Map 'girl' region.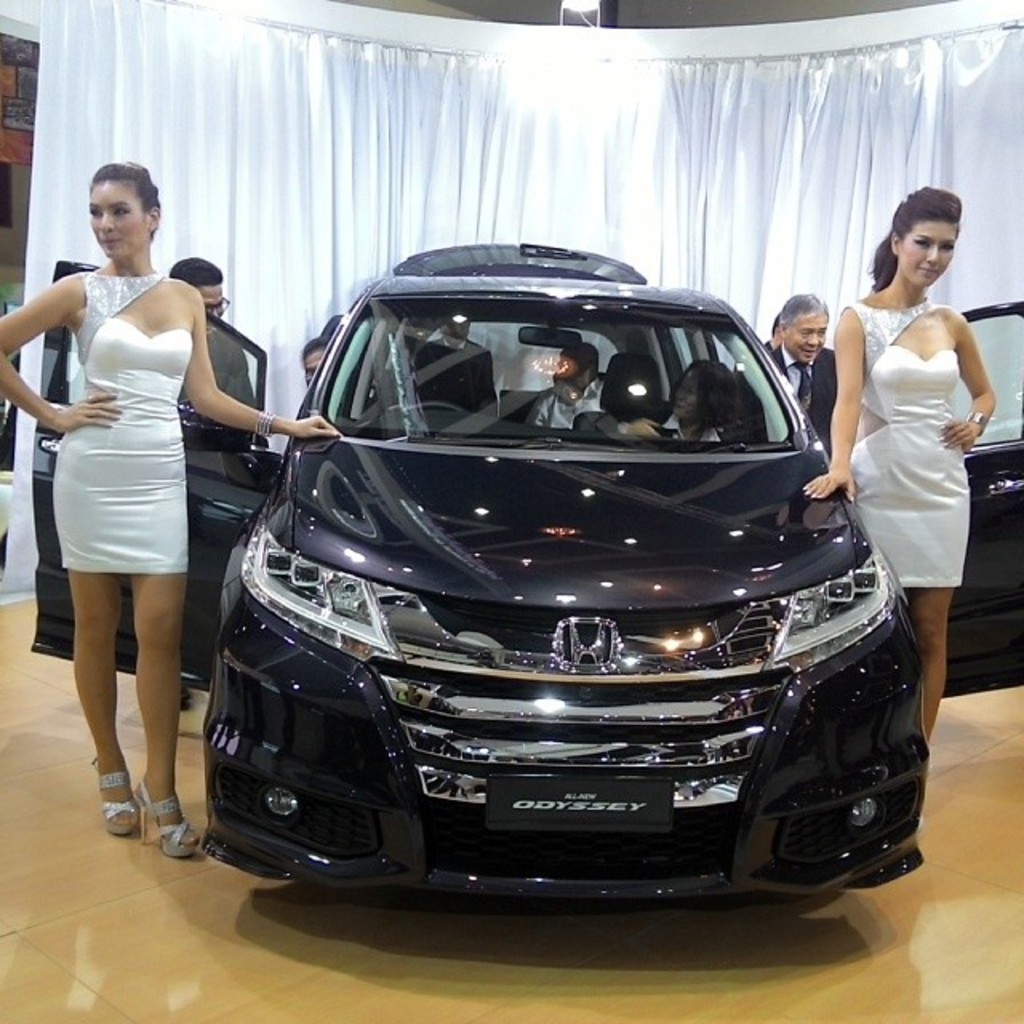
Mapped to [x1=0, y1=160, x2=338, y2=858].
